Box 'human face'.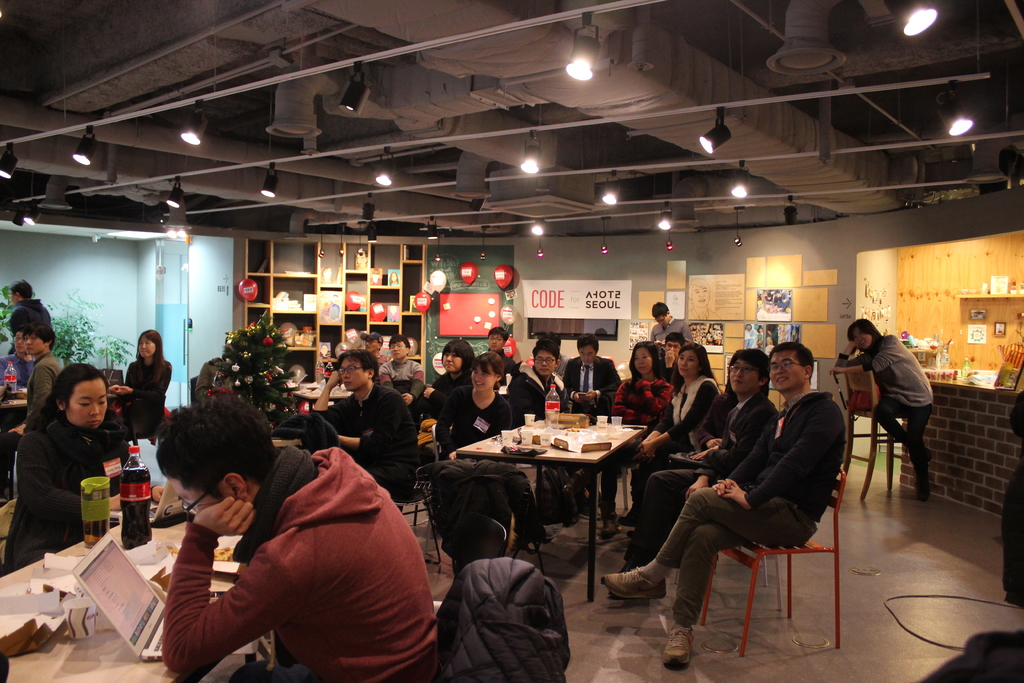
(left=634, top=345, right=653, bottom=377).
